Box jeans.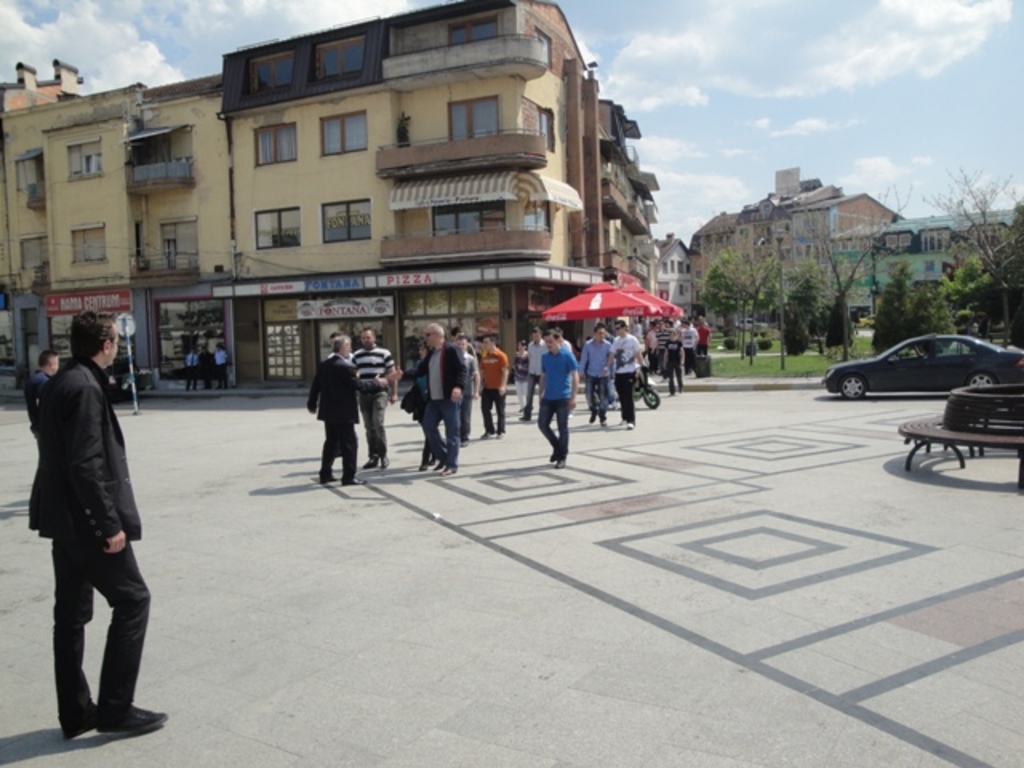
crop(421, 402, 462, 464).
